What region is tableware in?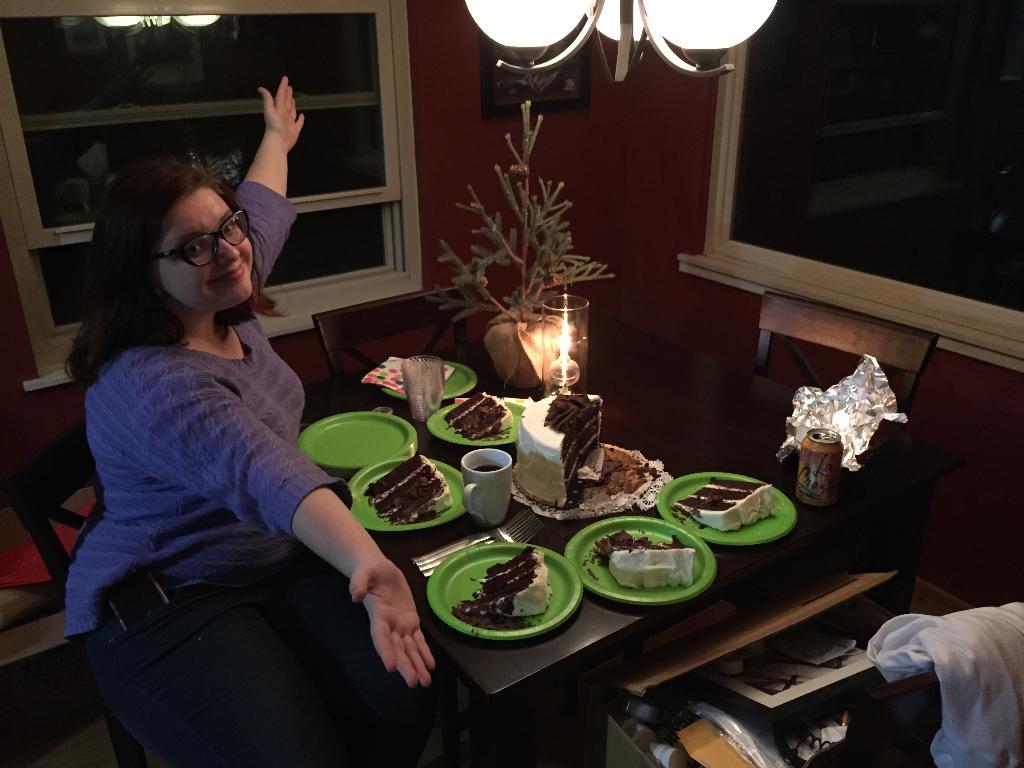
box(353, 454, 470, 536).
